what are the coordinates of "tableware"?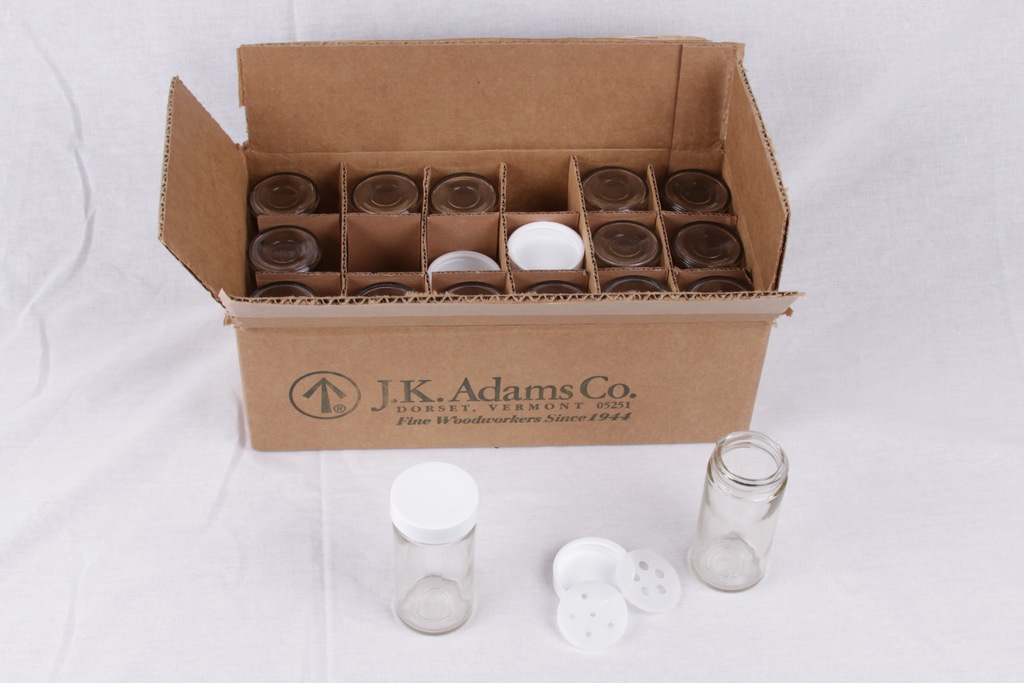
(left=388, top=455, right=495, bottom=627).
